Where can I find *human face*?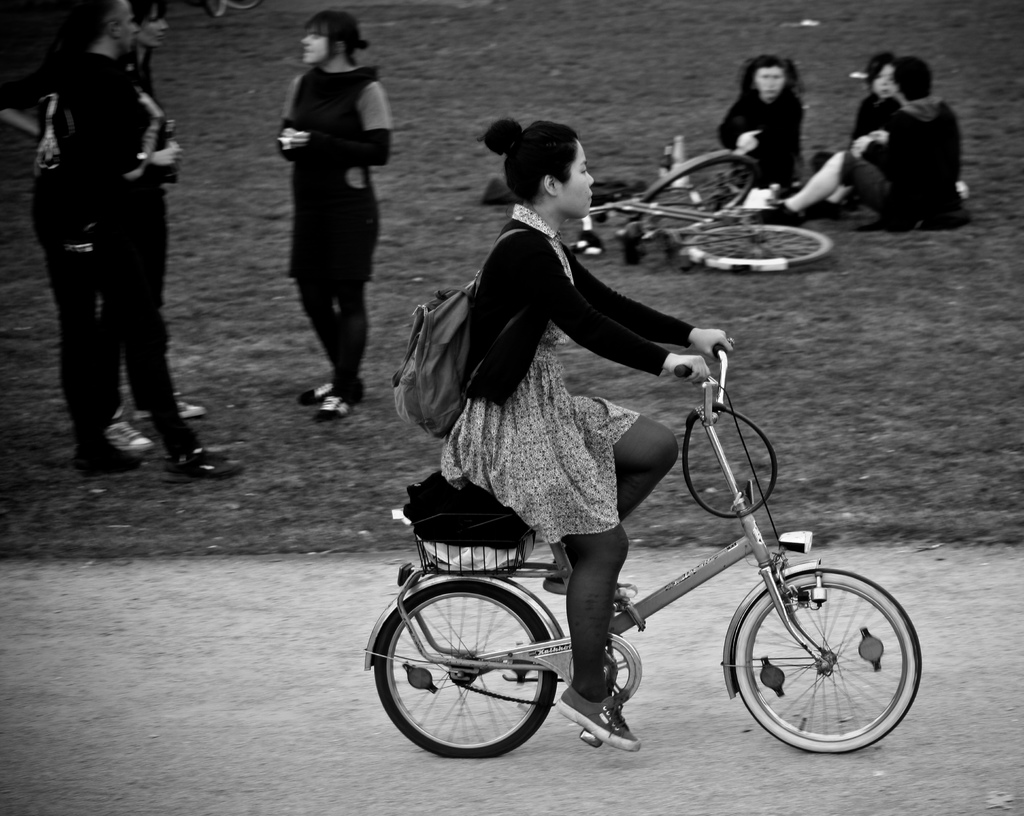
You can find it at box=[874, 63, 893, 105].
